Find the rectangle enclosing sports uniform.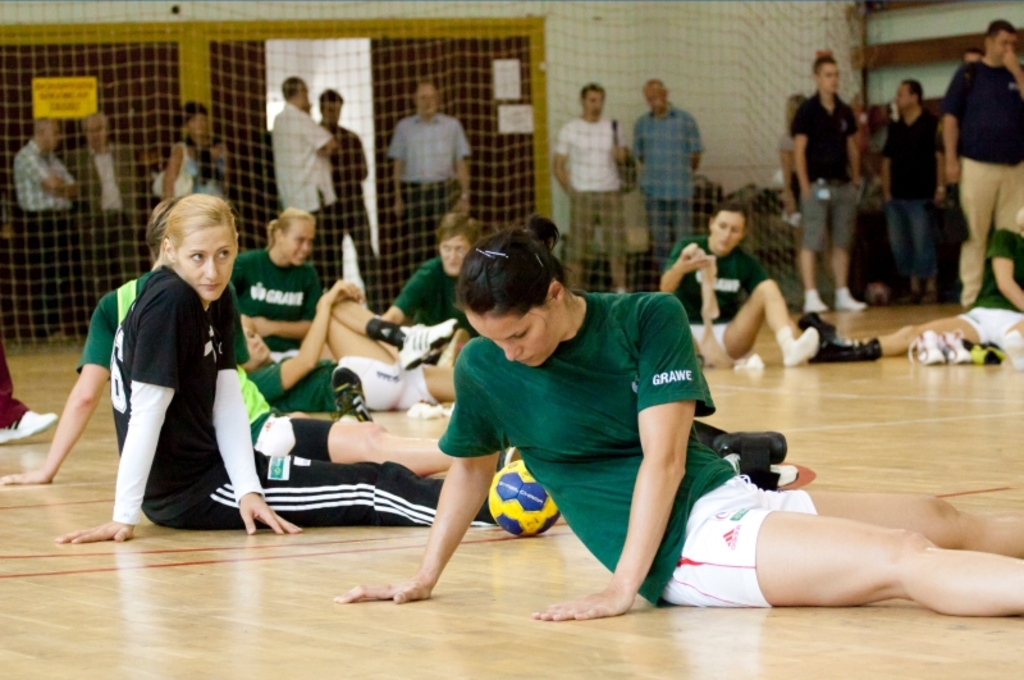
[left=68, top=264, right=251, bottom=455].
